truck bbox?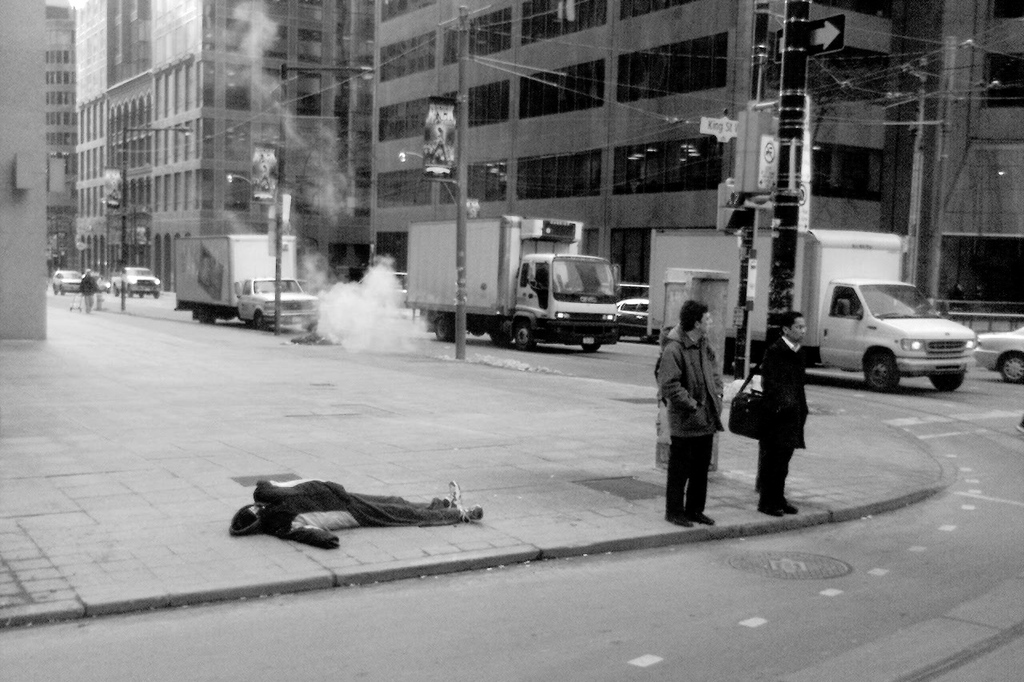
[left=647, top=229, right=985, bottom=399]
